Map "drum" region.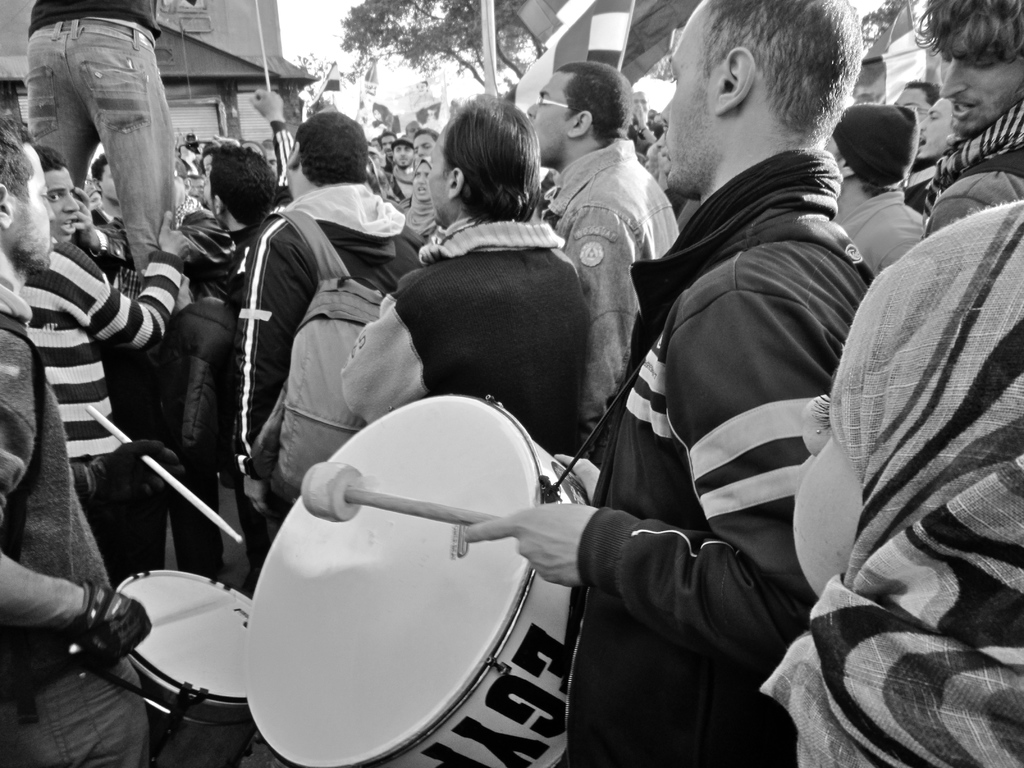
Mapped to (114, 568, 252, 767).
